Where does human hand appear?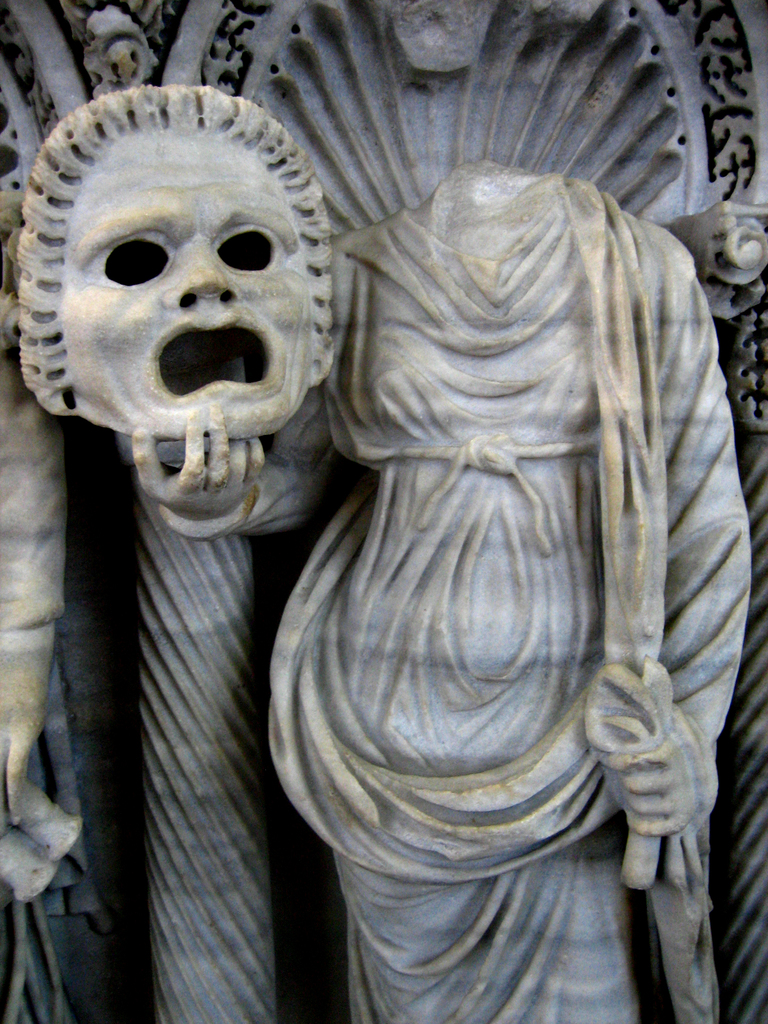
Appears at pyautogui.locateOnScreen(133, 400, 266, 520).
